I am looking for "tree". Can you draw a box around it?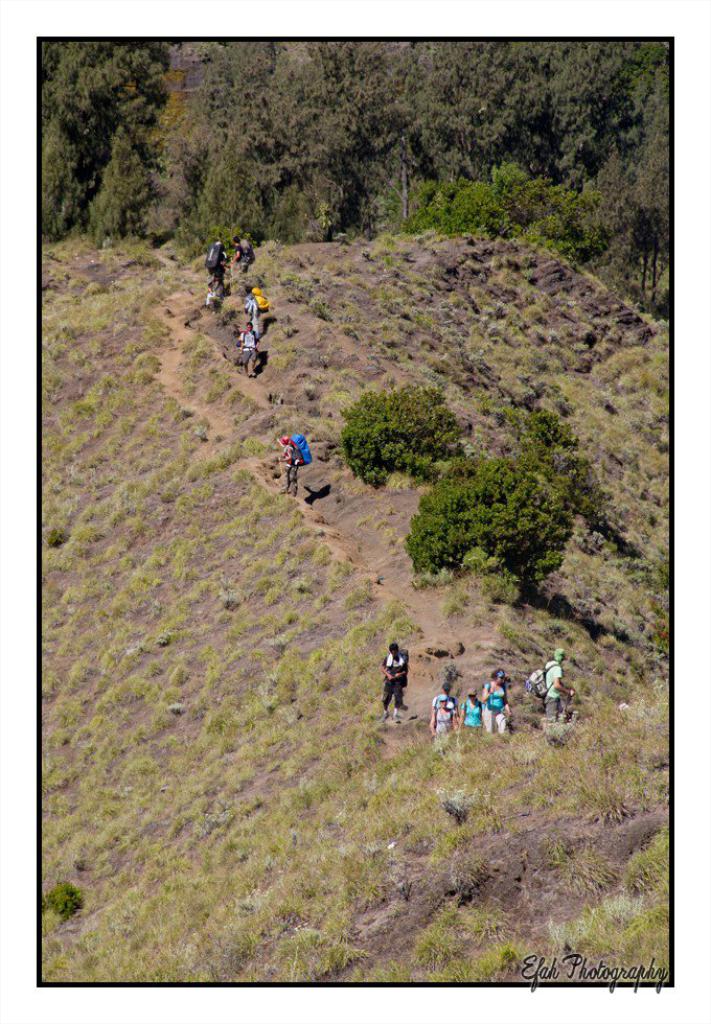
Sure, the bounding box is (left=369, top=444, right=616, bottom=611).
